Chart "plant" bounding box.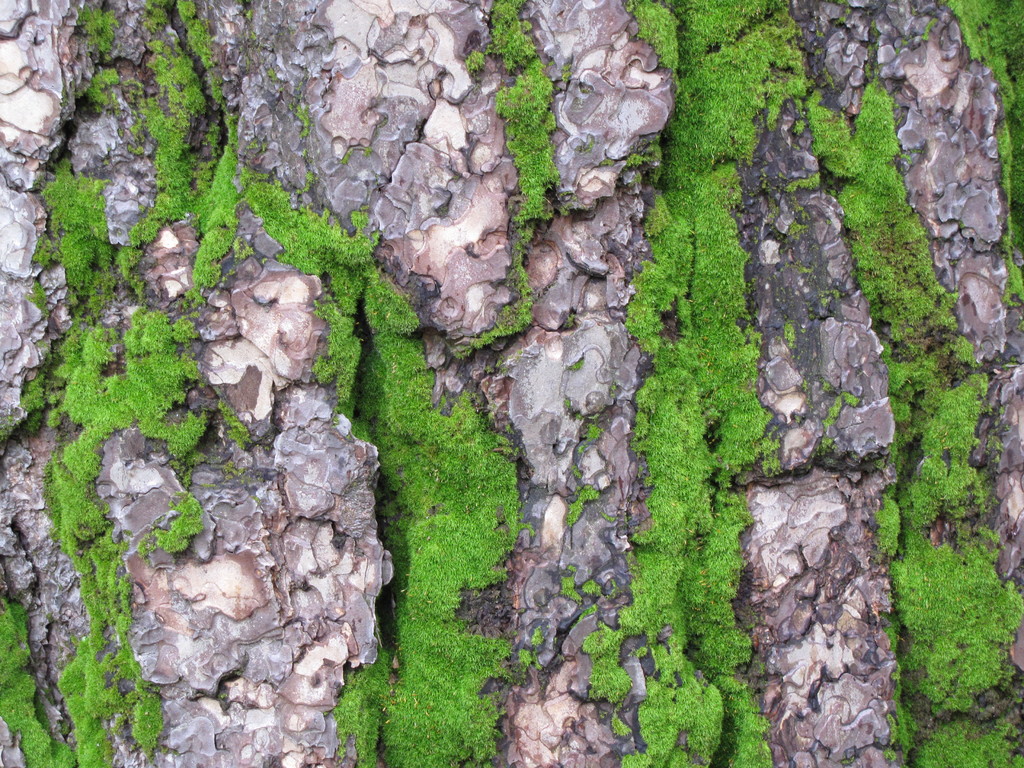
Charted: bbox=[220, 459, 243, 484].
